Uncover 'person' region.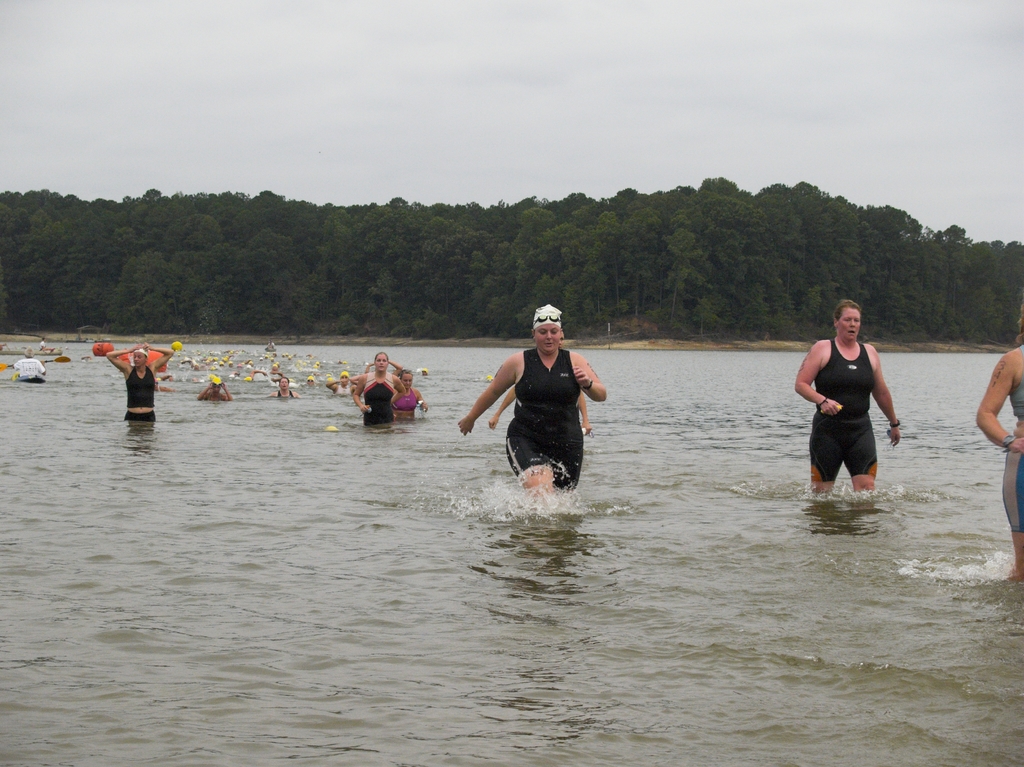
Uncovered: {"left": 391, "top": 367, "right": 428, "bottom": 417}.
